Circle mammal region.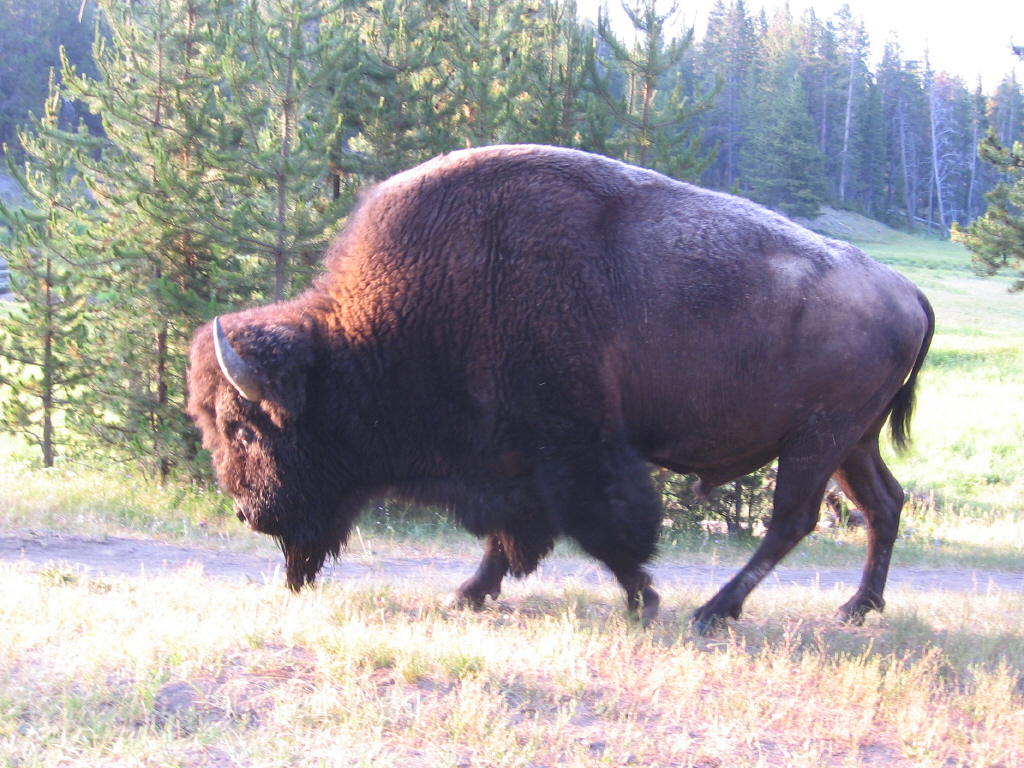
Region: 185,141,929,631.
